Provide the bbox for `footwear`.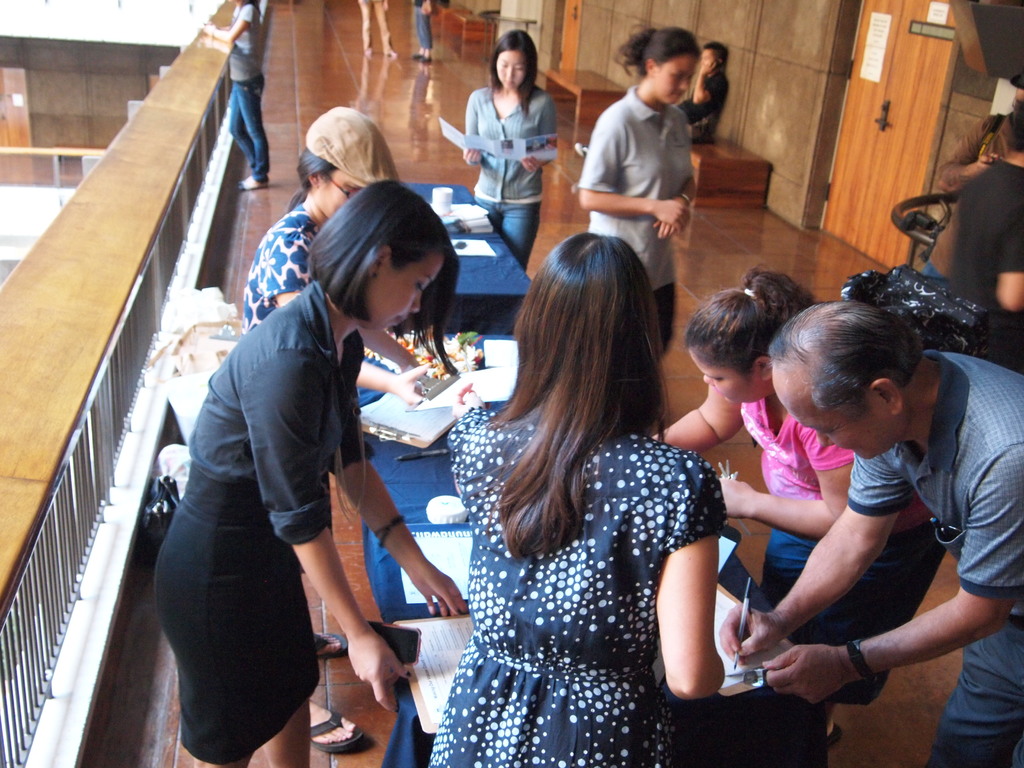
BBox(310, 714, 368, 746).
